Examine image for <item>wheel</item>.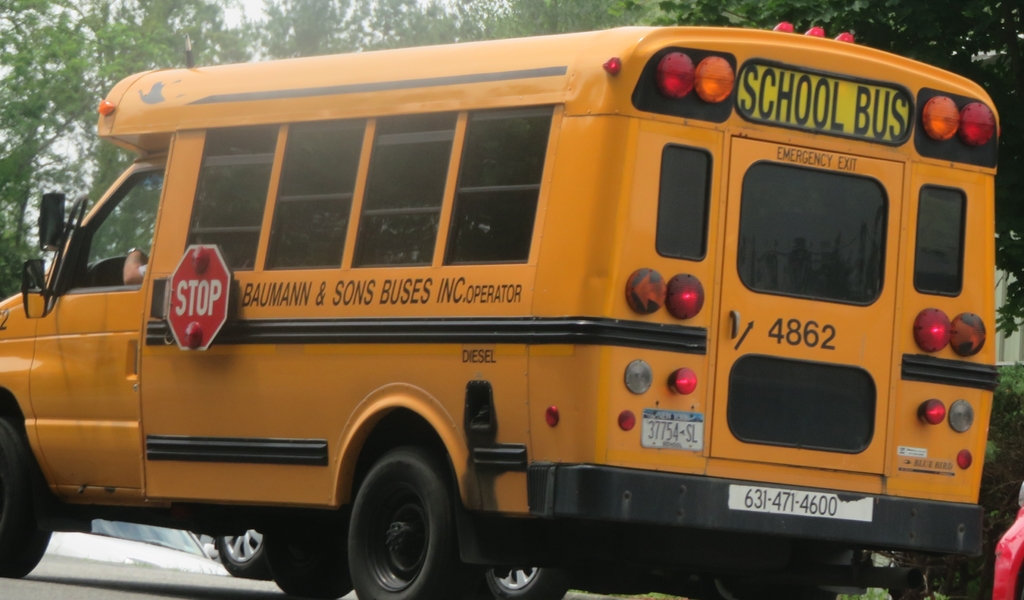
Examination result: bbox=(342, 451, 455, 596).
